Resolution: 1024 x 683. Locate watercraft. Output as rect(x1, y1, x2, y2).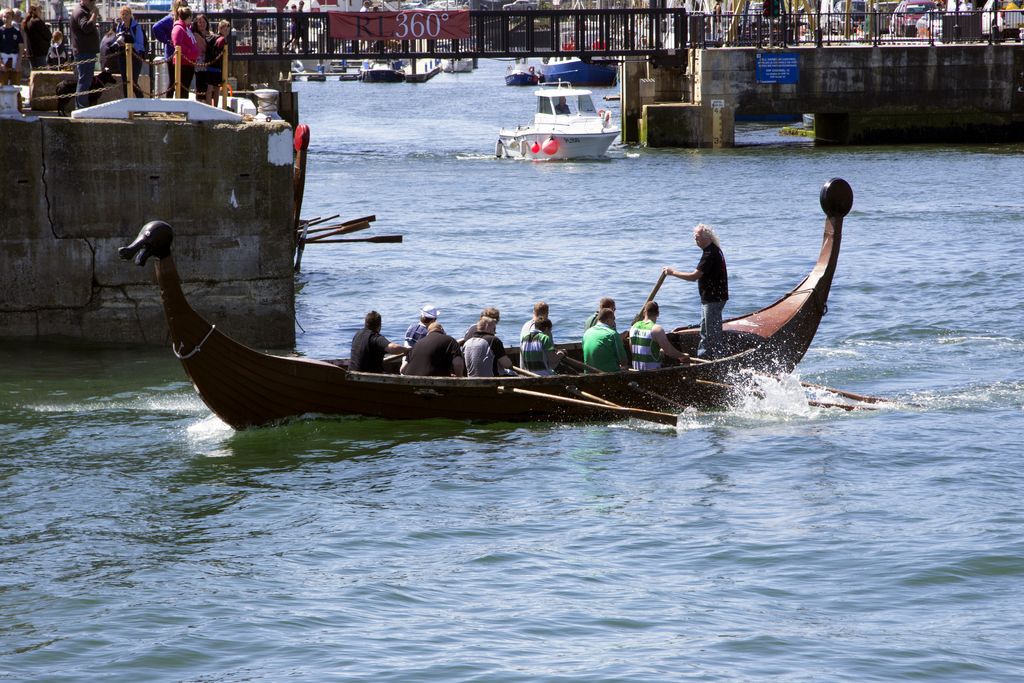
rect(357, 60, 448, 84).
